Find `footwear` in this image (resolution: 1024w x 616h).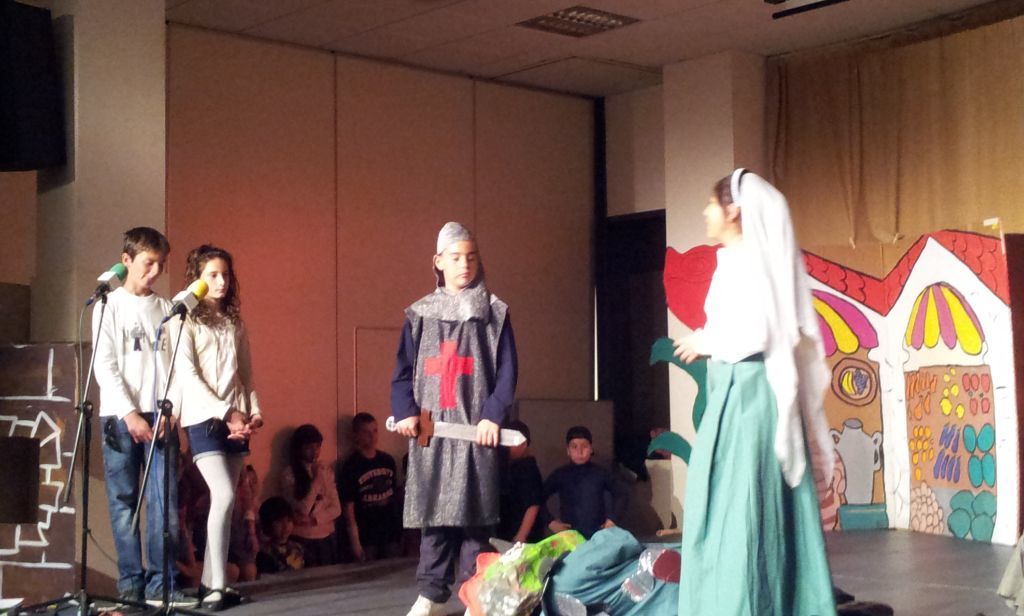
[x1=157, y1=585, x2=199, y2=610].
